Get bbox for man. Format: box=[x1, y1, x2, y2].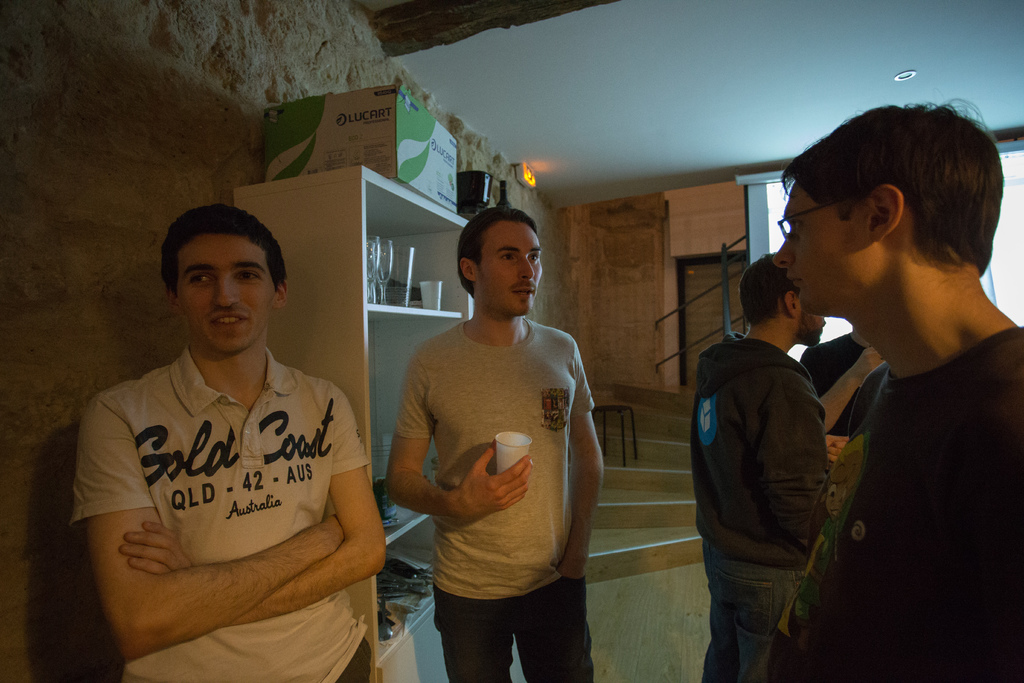
box=[690, 252, 834, 682].
